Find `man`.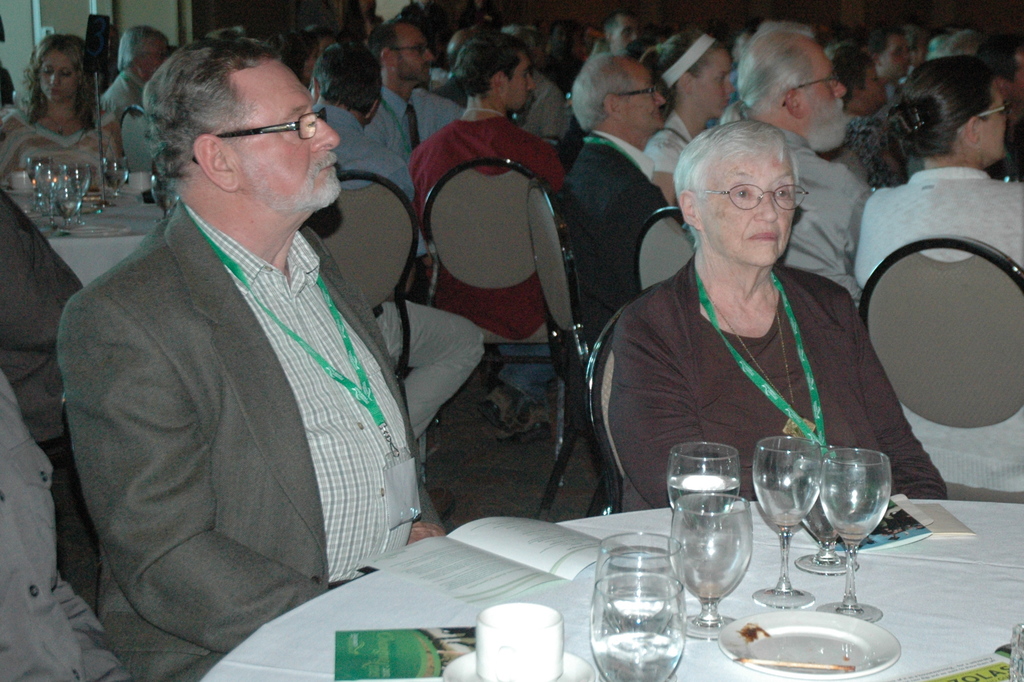
[307, 43, 491, 519].
